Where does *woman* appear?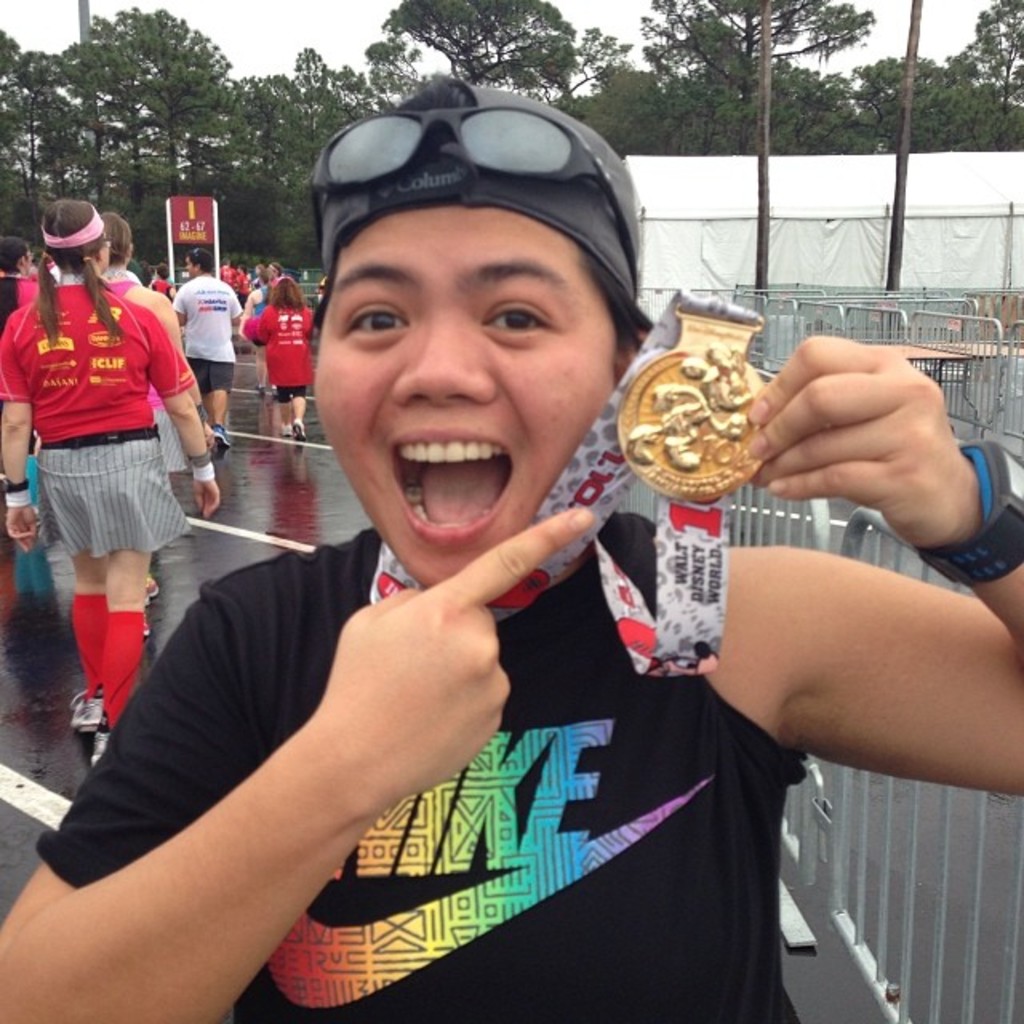
Appears at <bbox>0, 74, 1022, 1022</bbox>.
